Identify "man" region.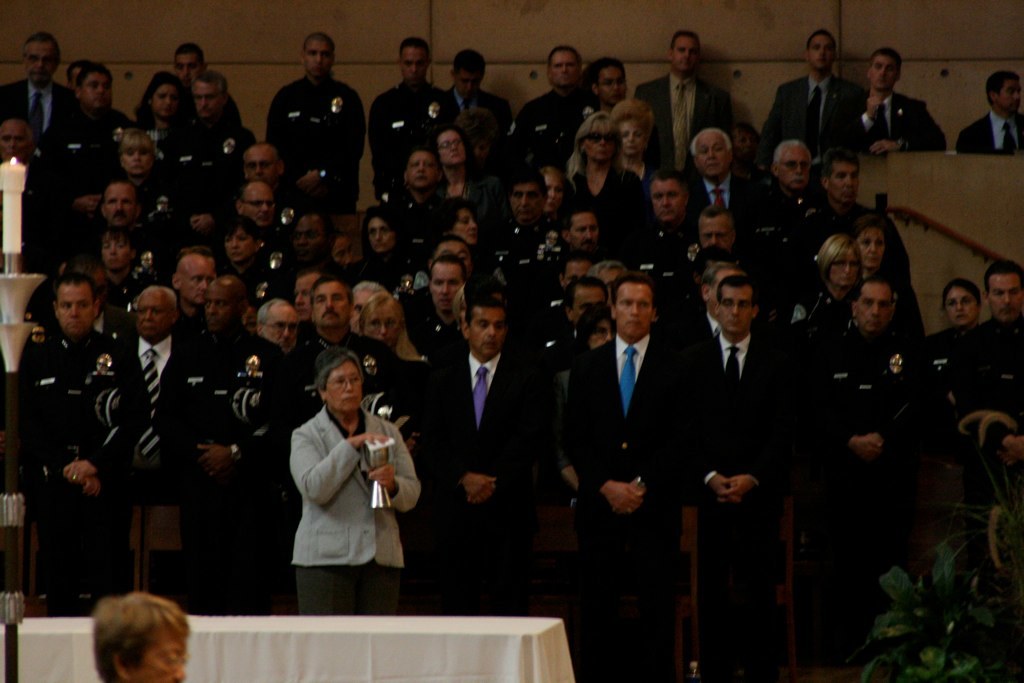
Region: bbox=[397, 139, 448, 224].
